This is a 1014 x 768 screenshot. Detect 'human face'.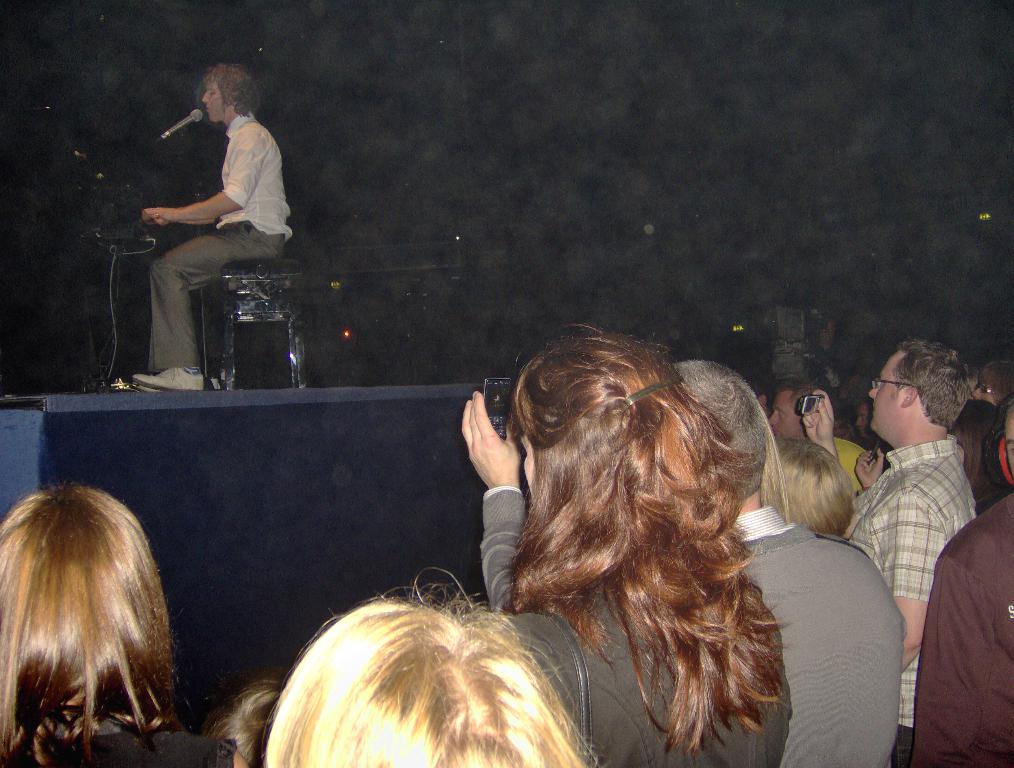
x1=200, y1=77, x2=223, y2=123.
